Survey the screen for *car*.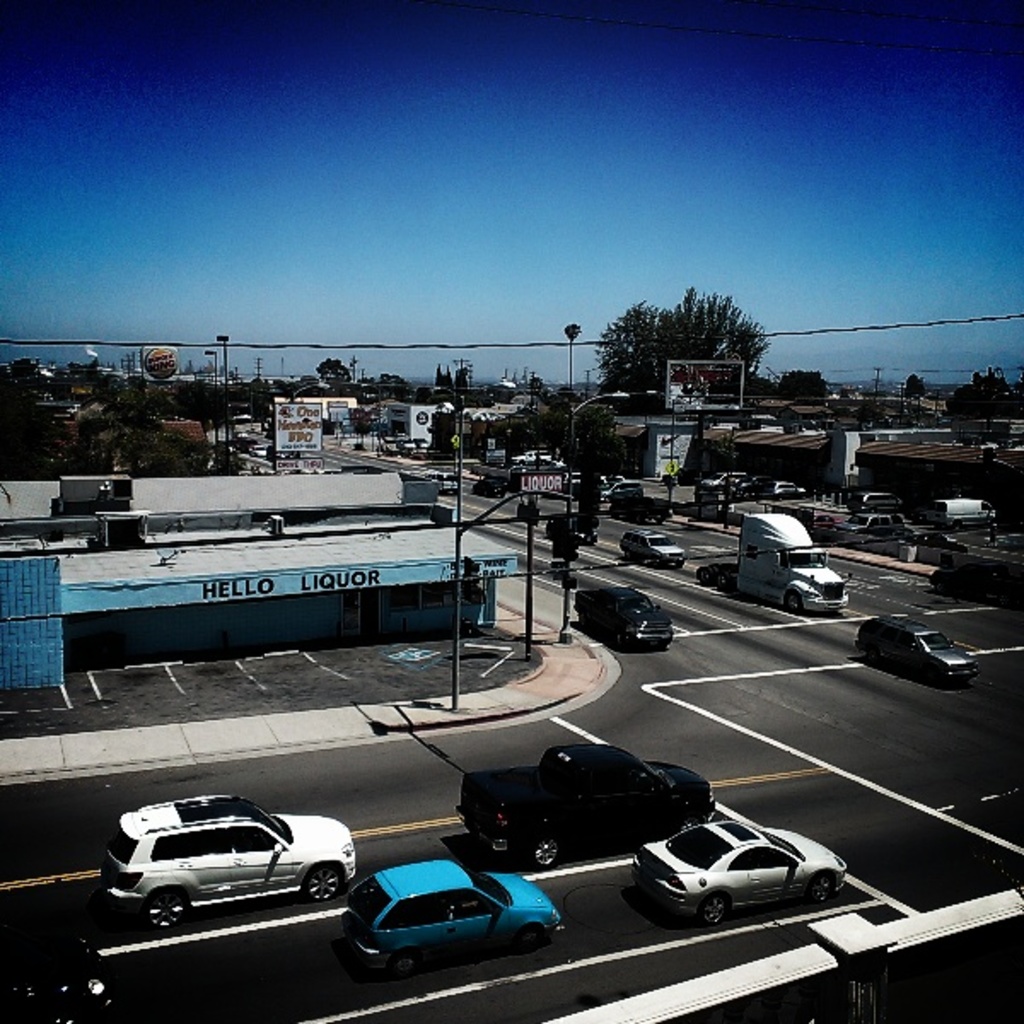
Survey found: 860/616/981/689.
